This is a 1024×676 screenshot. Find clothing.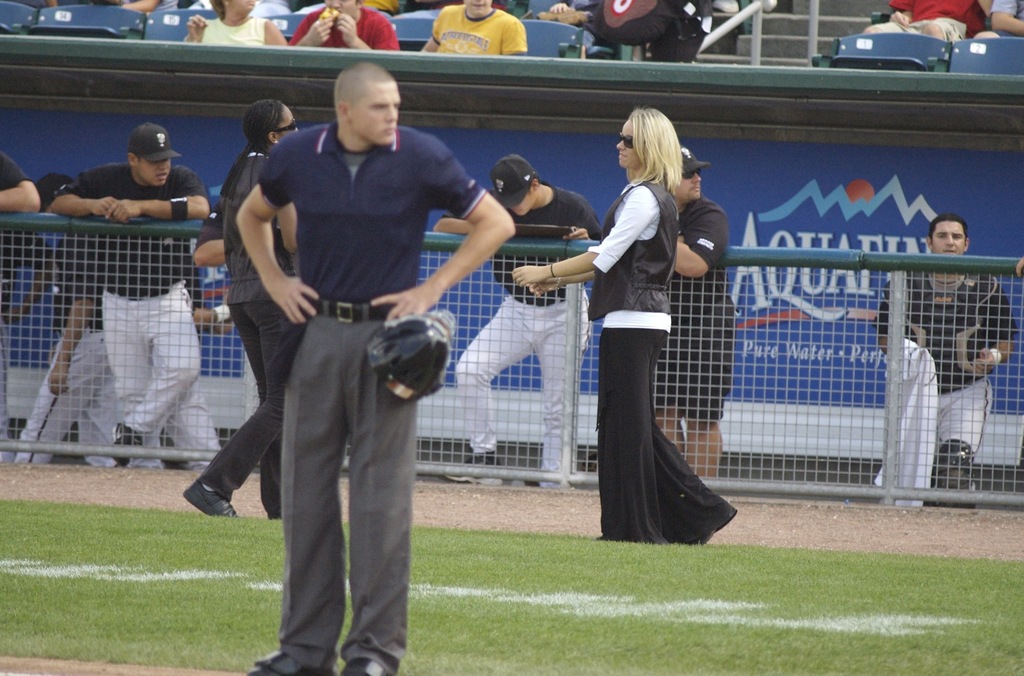
Bounding box: {"left": 285, "top": 1, "right": 399, "bottom": 57}.
